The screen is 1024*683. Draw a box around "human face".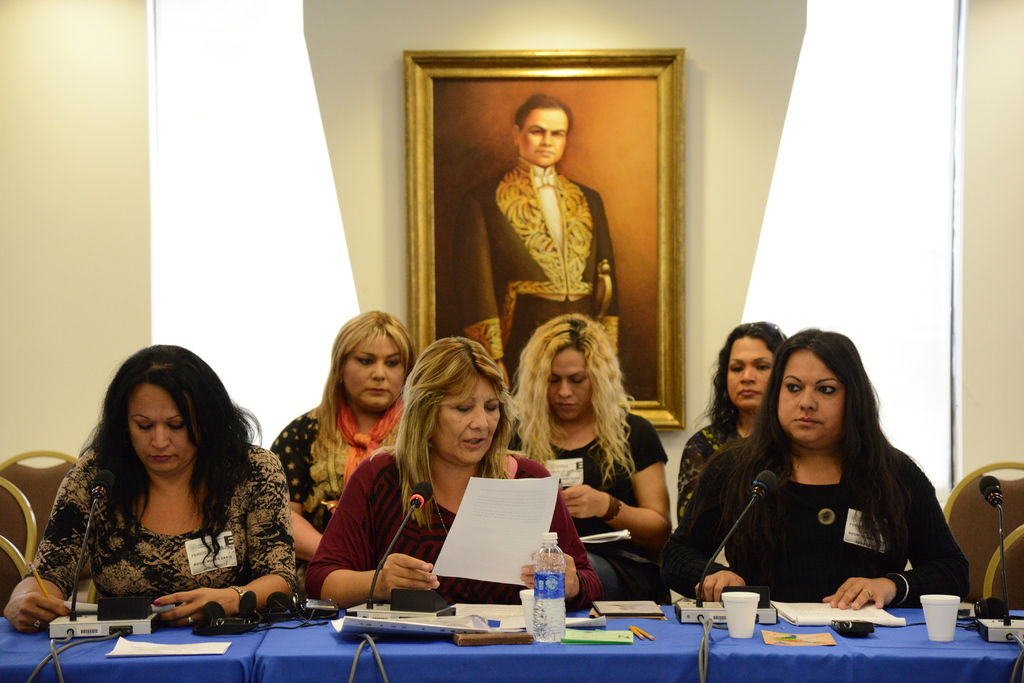
(130,385,188,473).
